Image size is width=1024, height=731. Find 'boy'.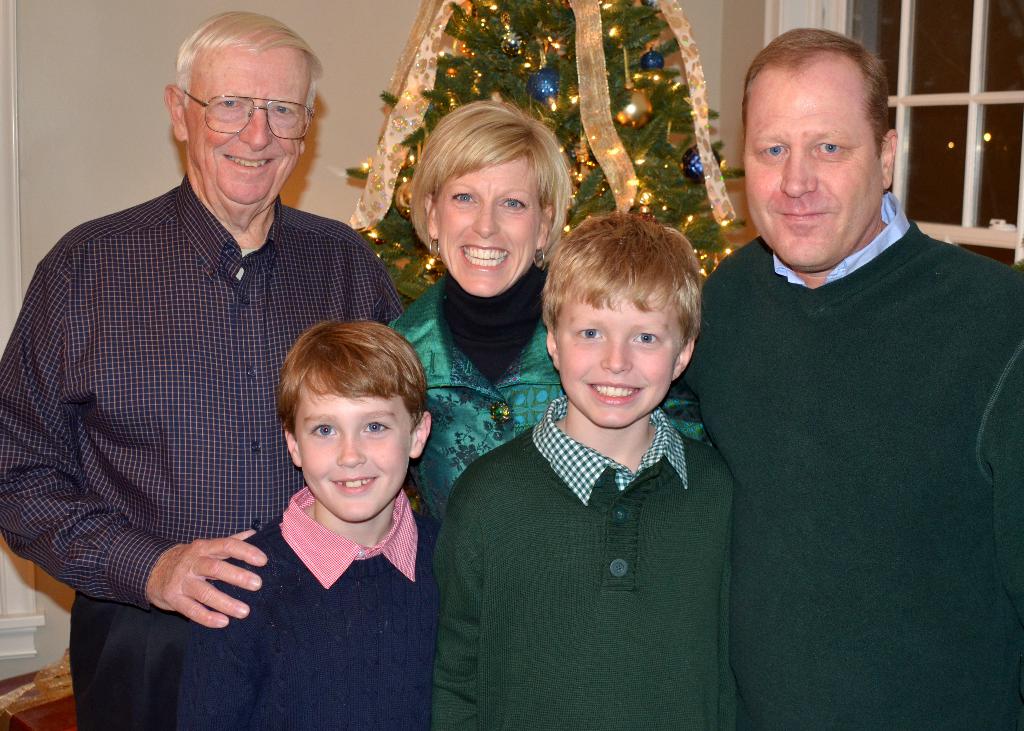
locate(431, 211, 733, 730).
